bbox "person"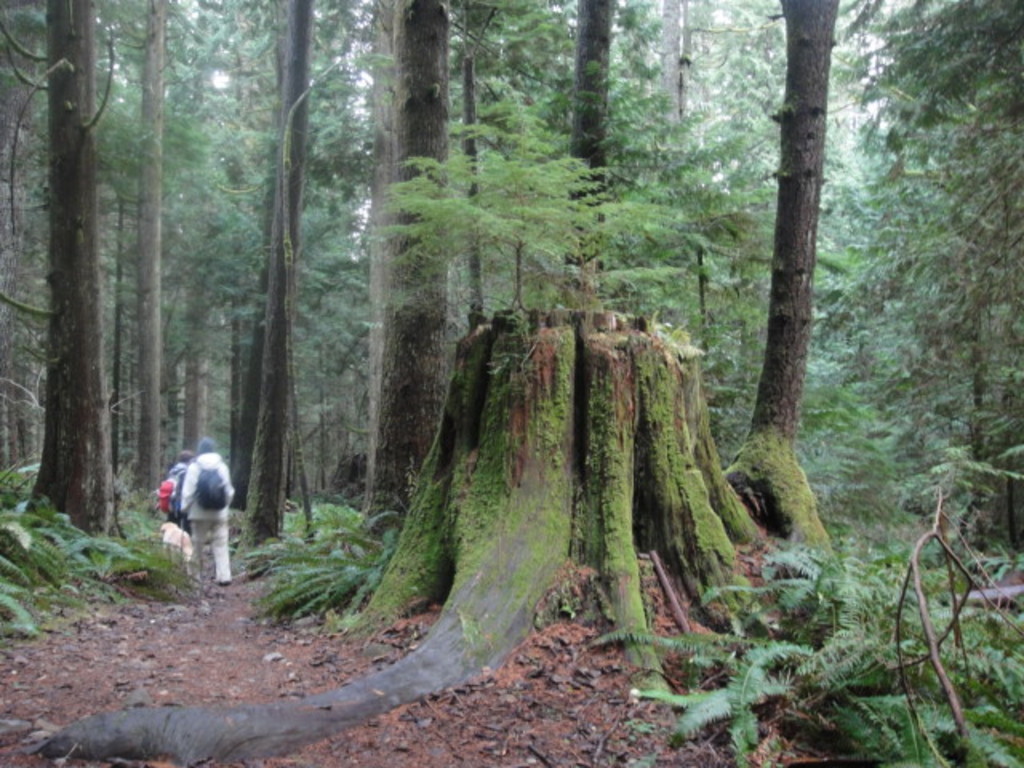
(x1=165, y1=456, x2=194, y2=536)
